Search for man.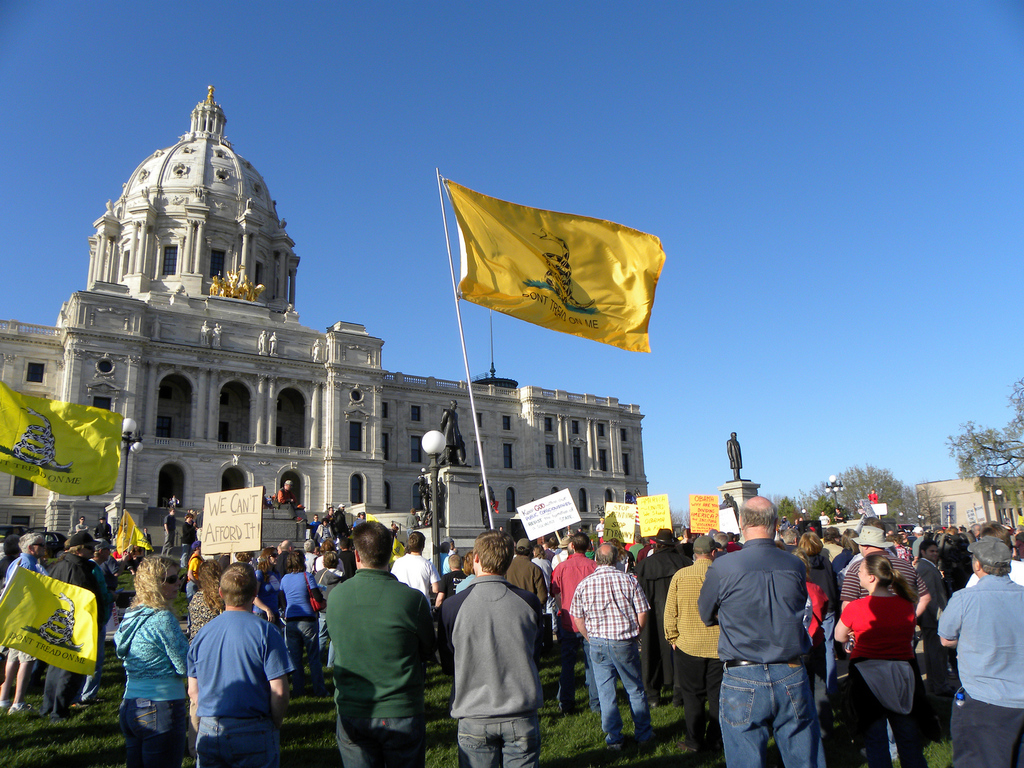
Found at Rect(93, 515, 115, 545).
